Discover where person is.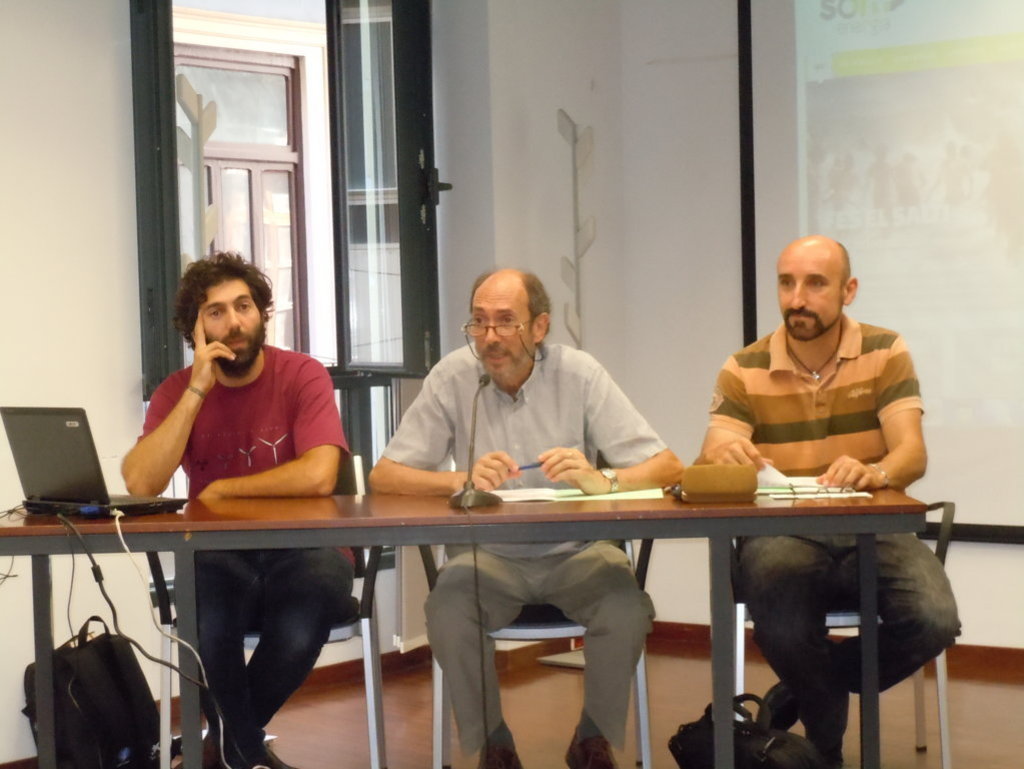
Discovered at [left=366, top=265, right=690, bottom=768].
